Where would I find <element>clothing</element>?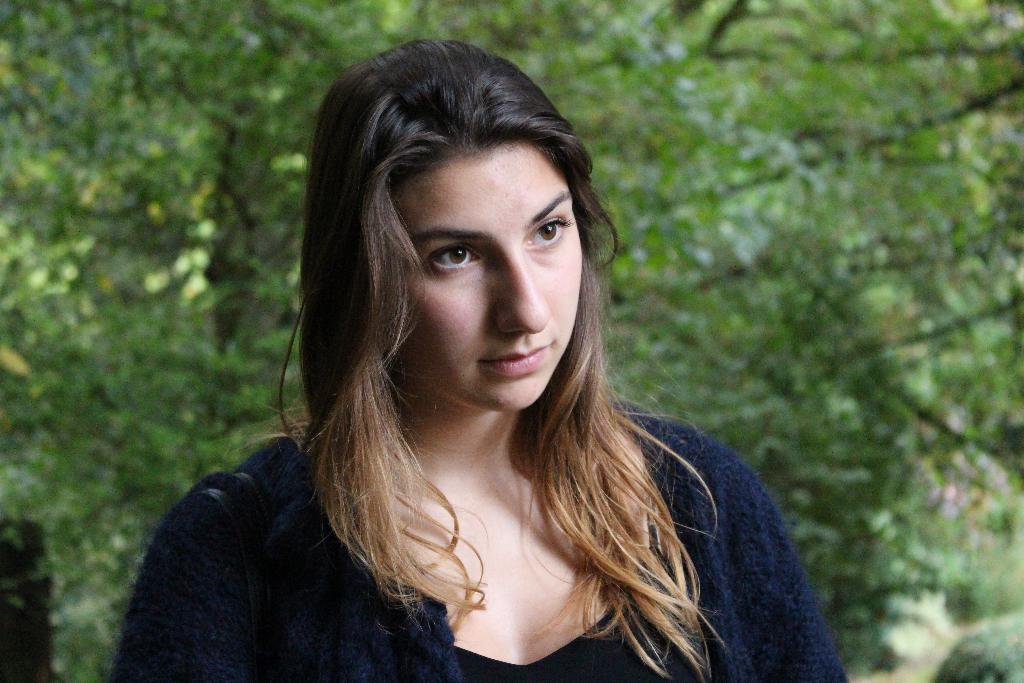
At [111,420,860,682].
